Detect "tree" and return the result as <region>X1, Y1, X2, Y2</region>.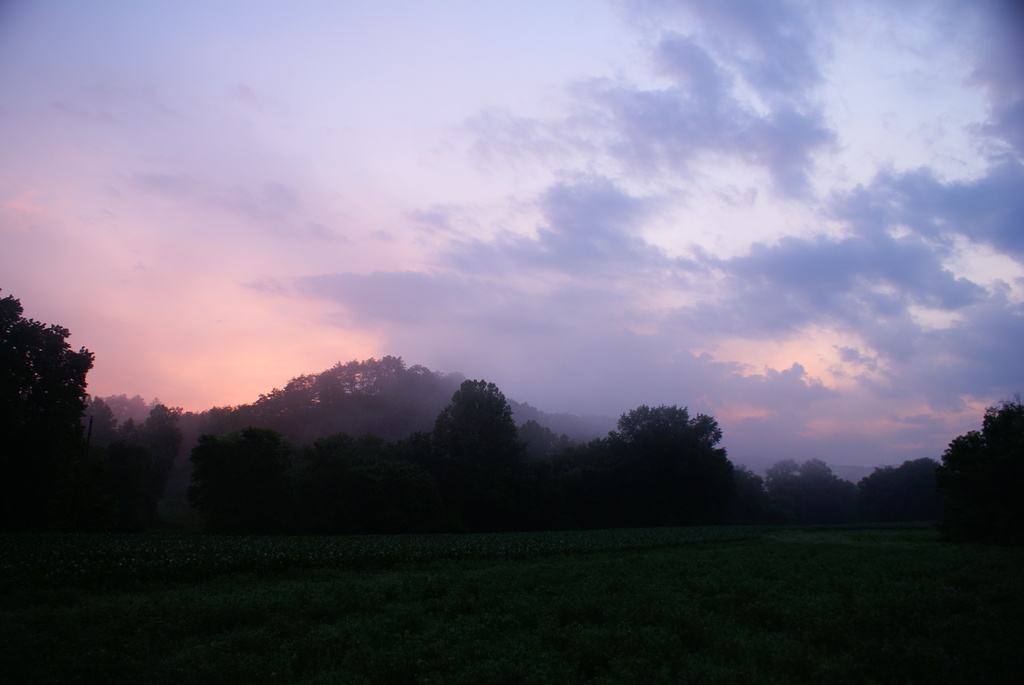
<region>0, 290, 106, 540</region>.
